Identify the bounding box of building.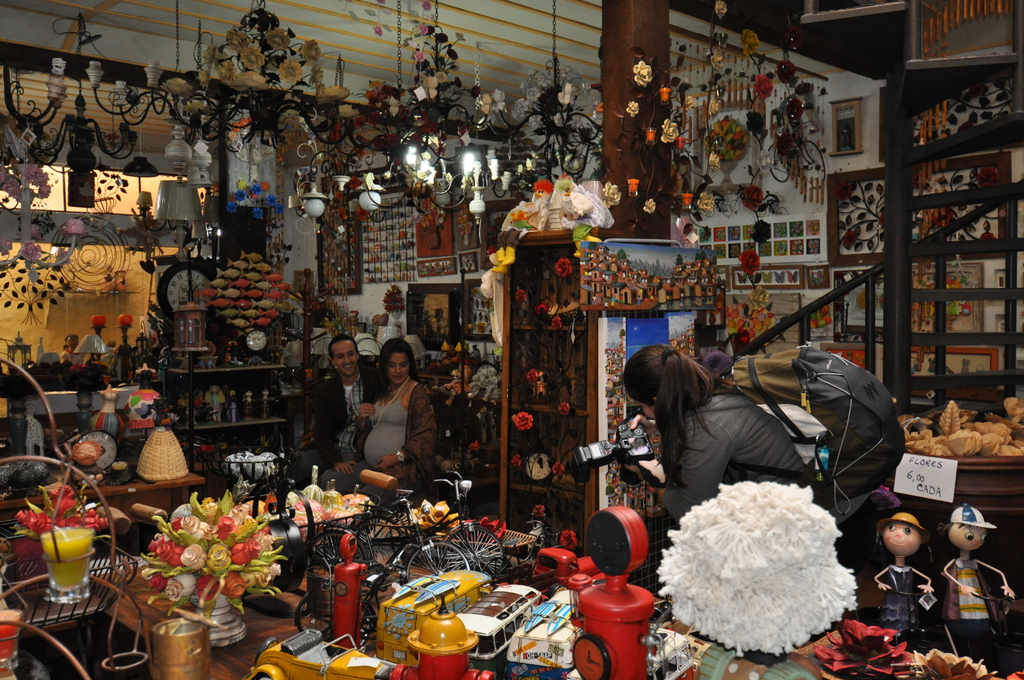
0, 0, 1023, 679.
